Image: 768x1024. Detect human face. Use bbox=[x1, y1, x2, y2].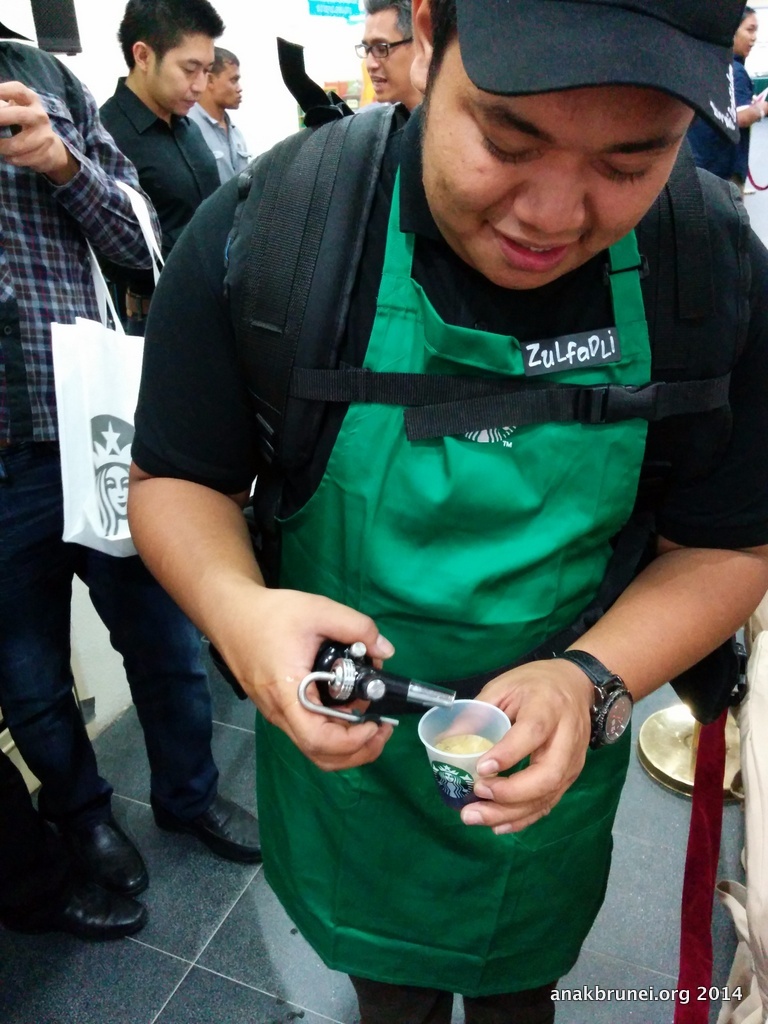
bbox=[218, 64, 240, 107].
